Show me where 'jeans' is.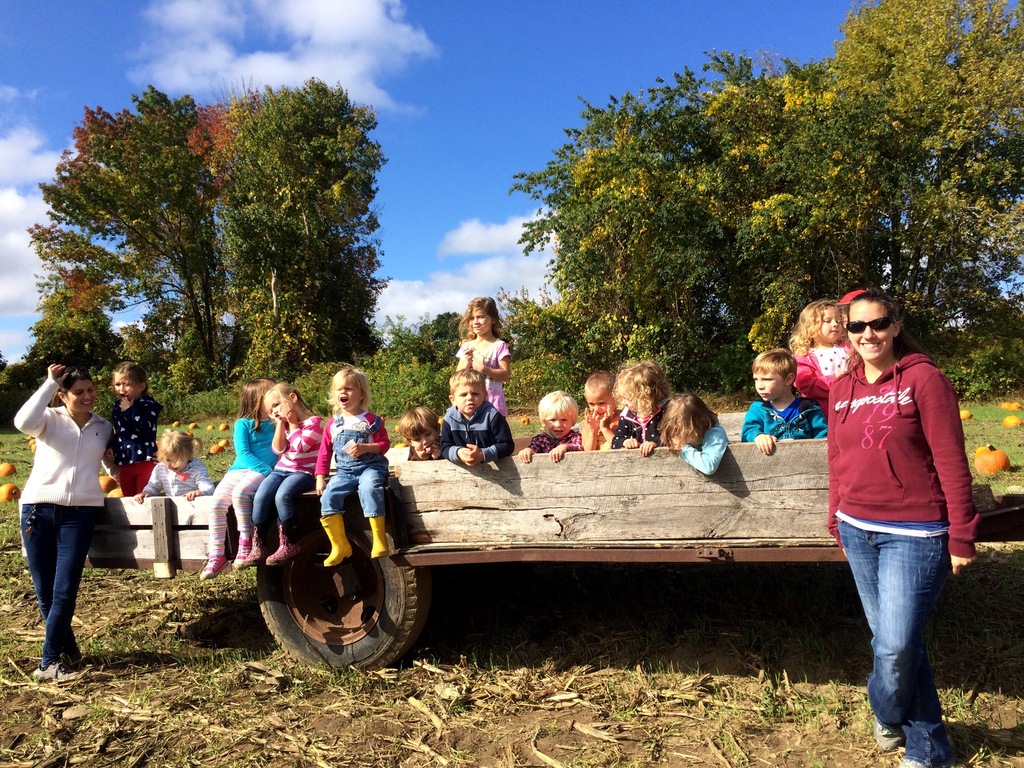
'jeans' is at (left=324, top=471, right=384, bottom=518).
